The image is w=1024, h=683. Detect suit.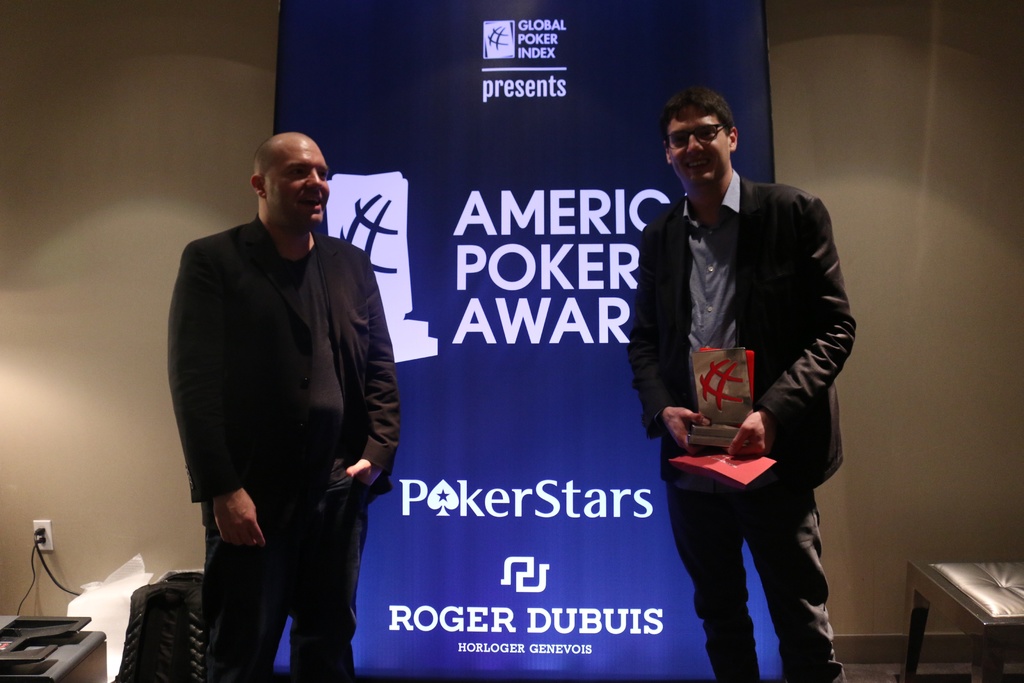
Detection: region(633, 175, 845, 682).
